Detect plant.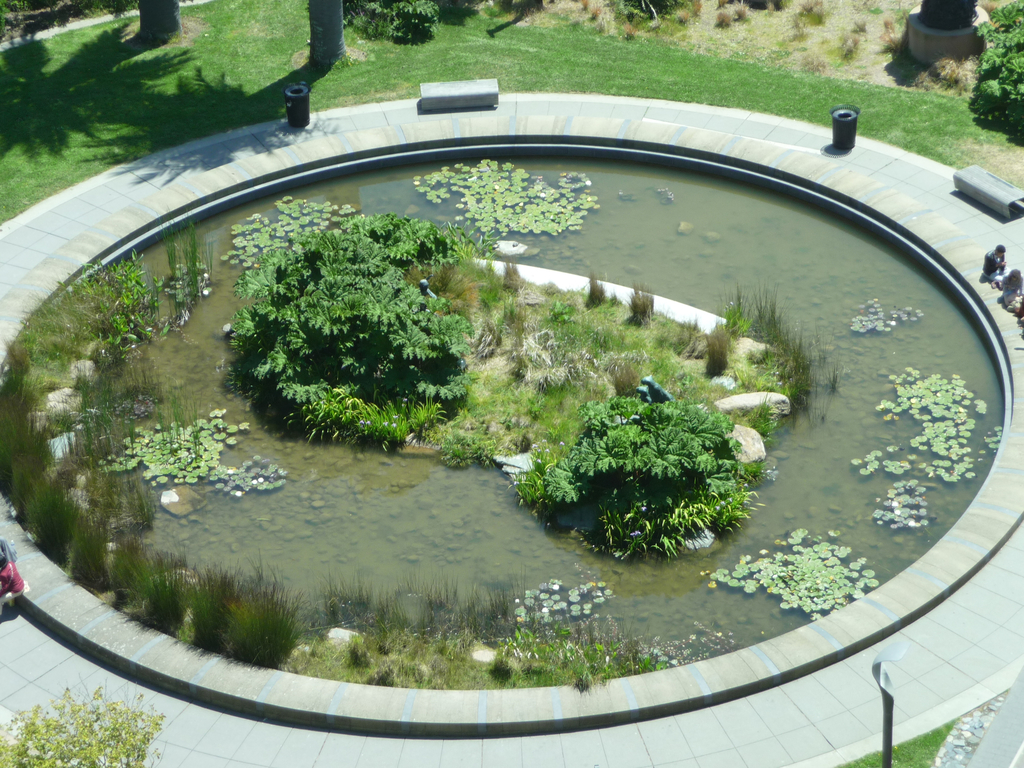
Detected at l=227, t=208, r=499, b=445.
